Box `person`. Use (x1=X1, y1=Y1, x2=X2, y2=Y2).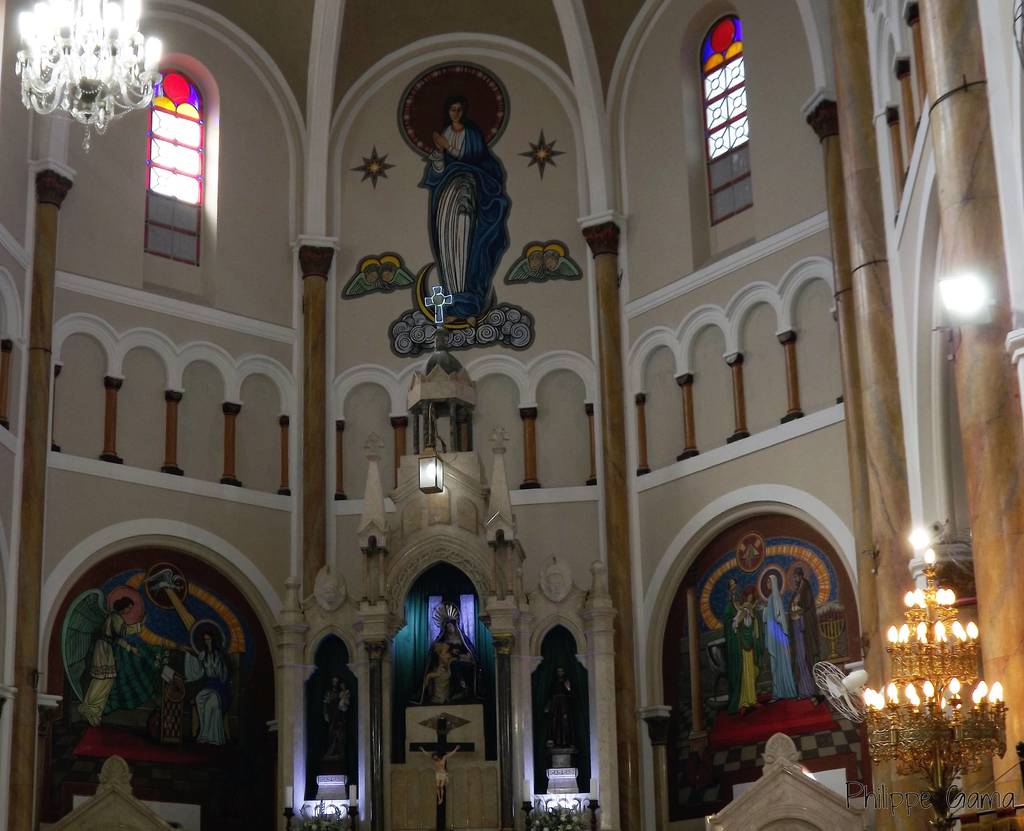
(x1=786, y1=565, x2=821, y2=709).
